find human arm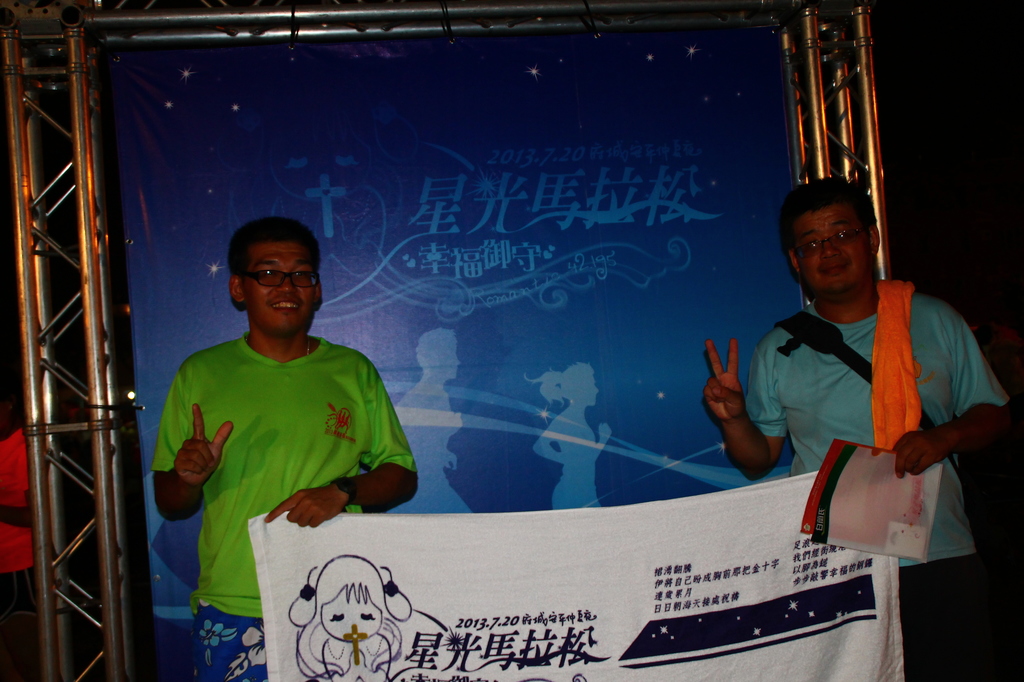
881, 320, 1012, 491
